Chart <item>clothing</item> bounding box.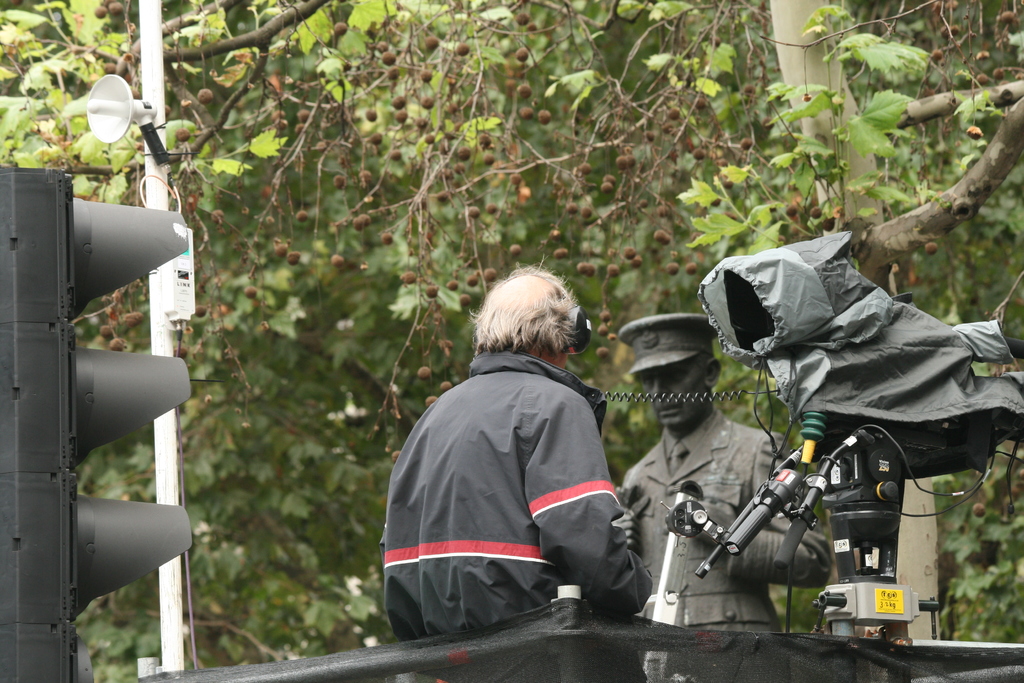
Charted: <region>427, 327, 641, 631</region>.
